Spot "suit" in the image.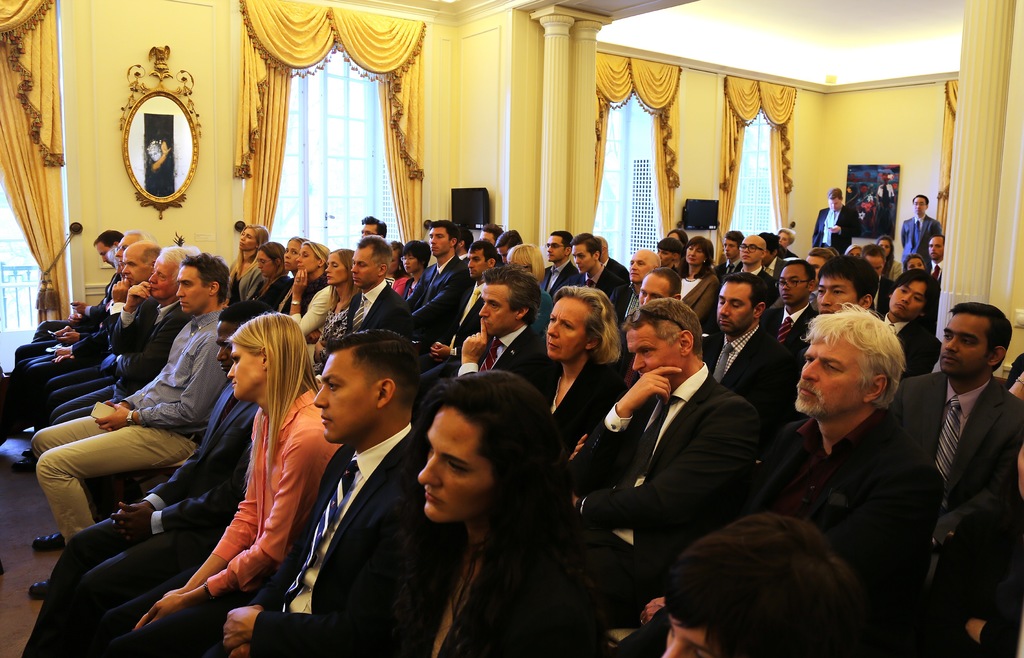
"suit" found at Rect(868, 276, 897, 316).
